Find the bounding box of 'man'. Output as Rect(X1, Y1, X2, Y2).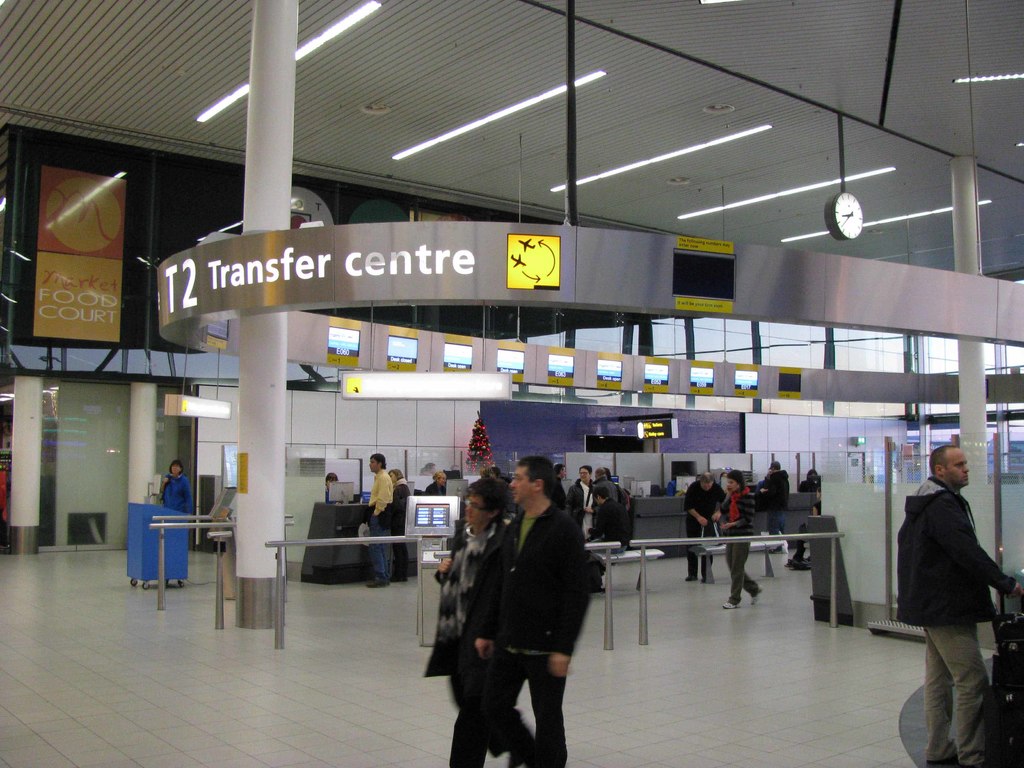
Rect(753, 458, 793, 535).
